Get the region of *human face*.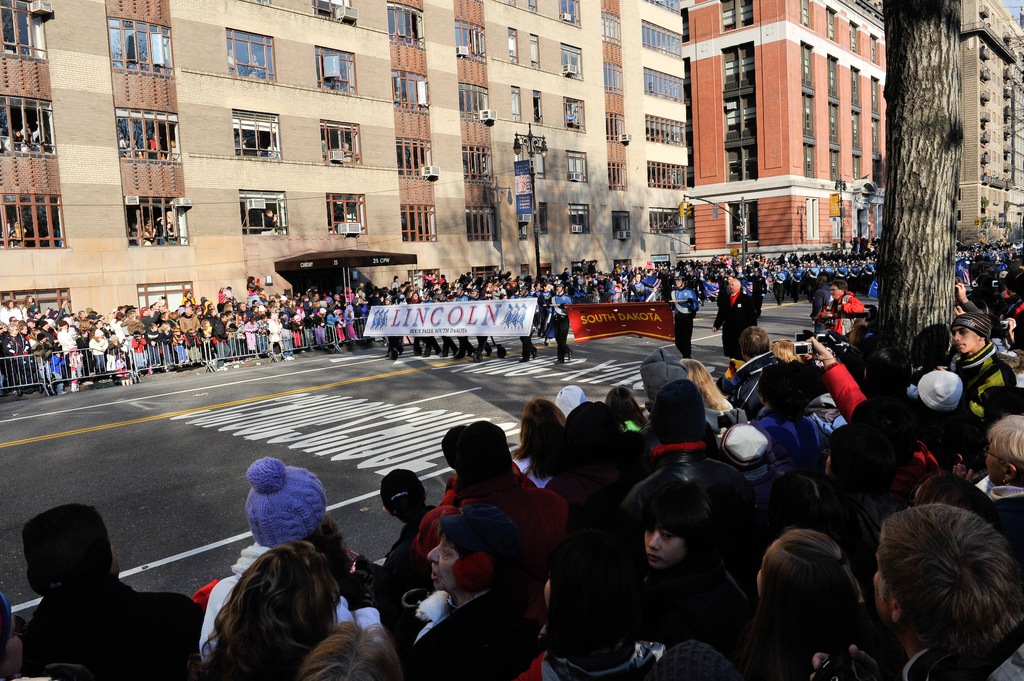
bbox=[830, 283, 843, 300].
